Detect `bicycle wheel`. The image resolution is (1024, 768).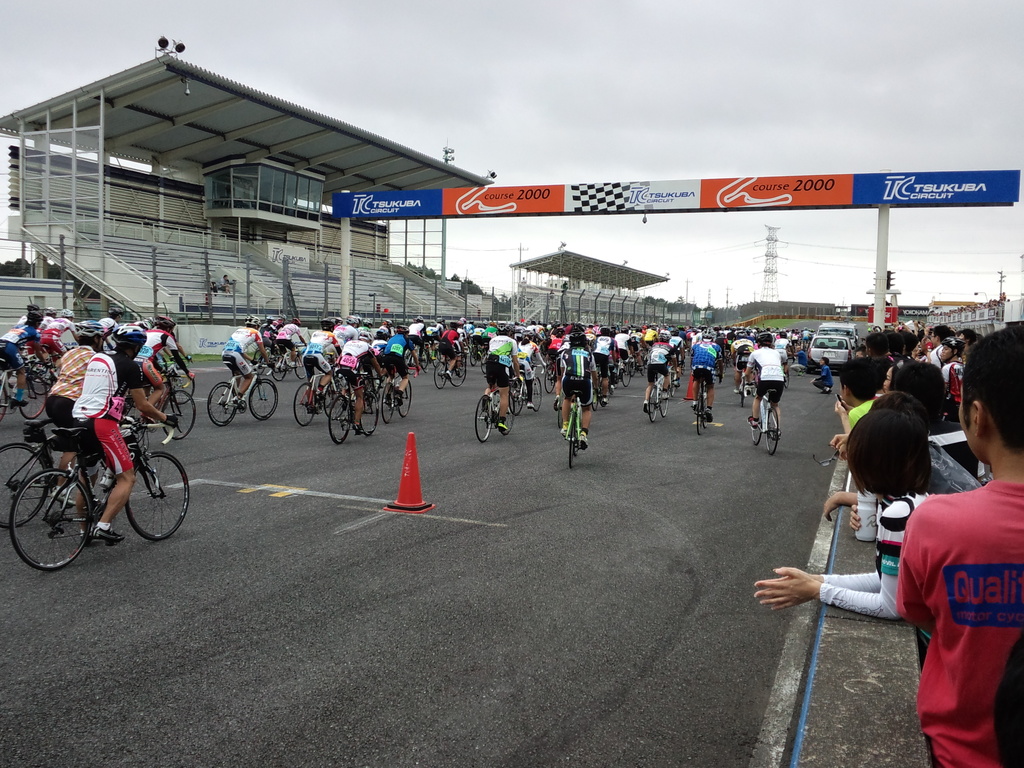
select_region(700, 394, 708, 429).
